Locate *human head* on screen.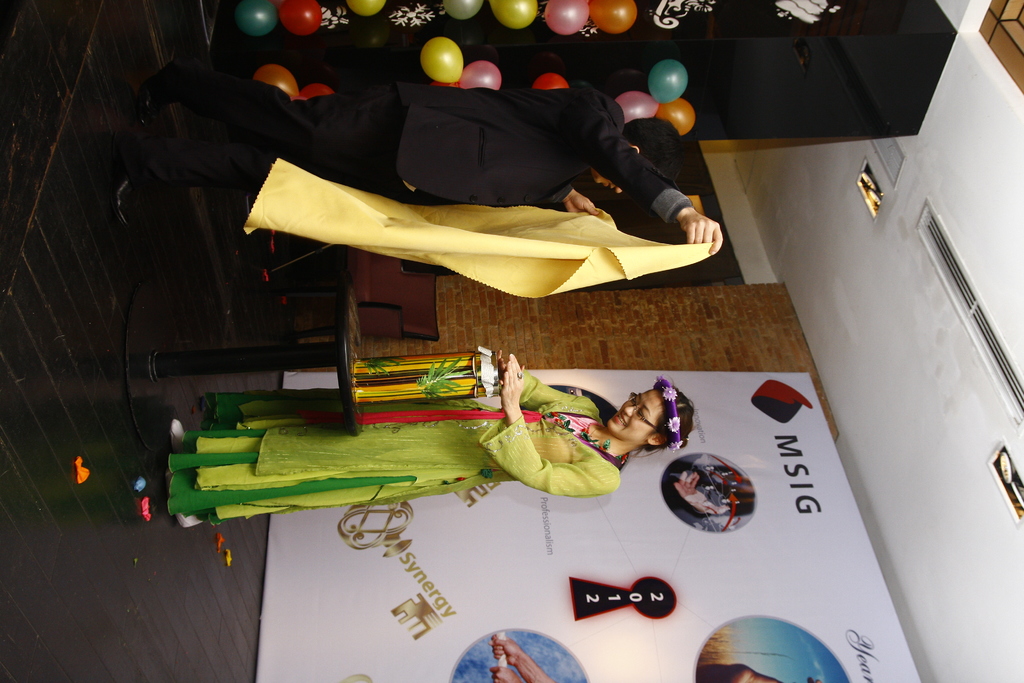
On screen at 604, 370, 703, 468.
